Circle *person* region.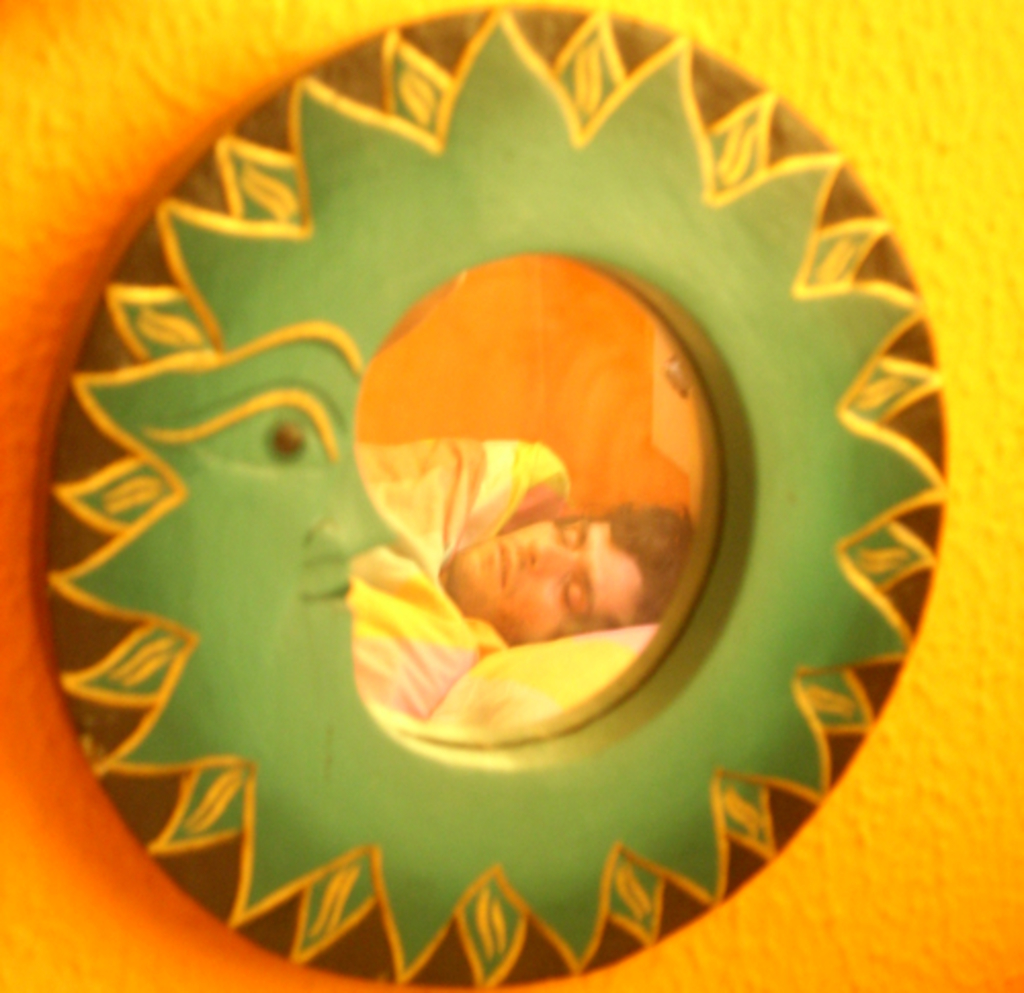
Region: box=[342, 432, 692, 706].
